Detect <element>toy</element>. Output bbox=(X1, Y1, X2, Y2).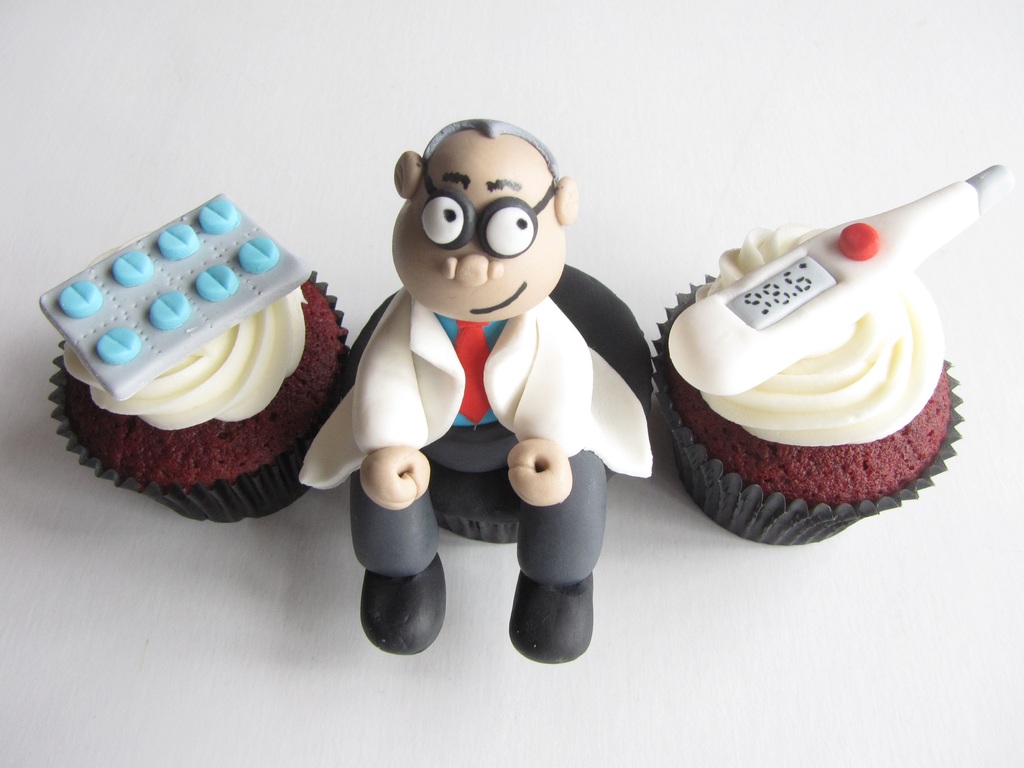
bbox=(666, 164, 1012, 394).
